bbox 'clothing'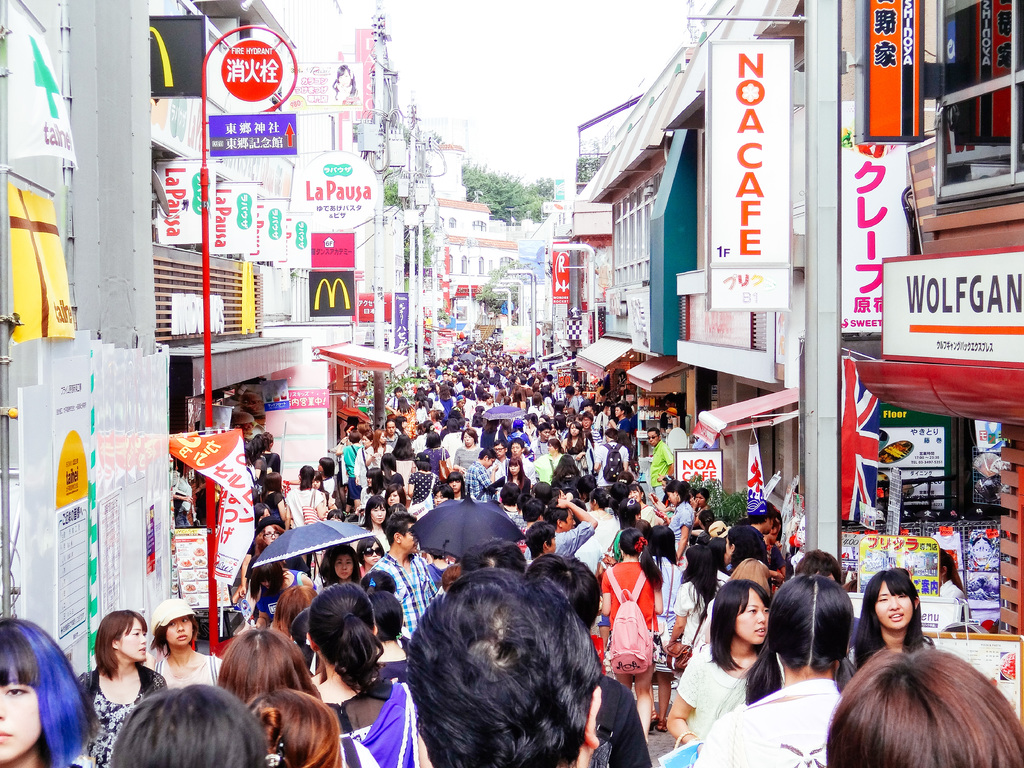
bbox(544, 378, 553, 388)
